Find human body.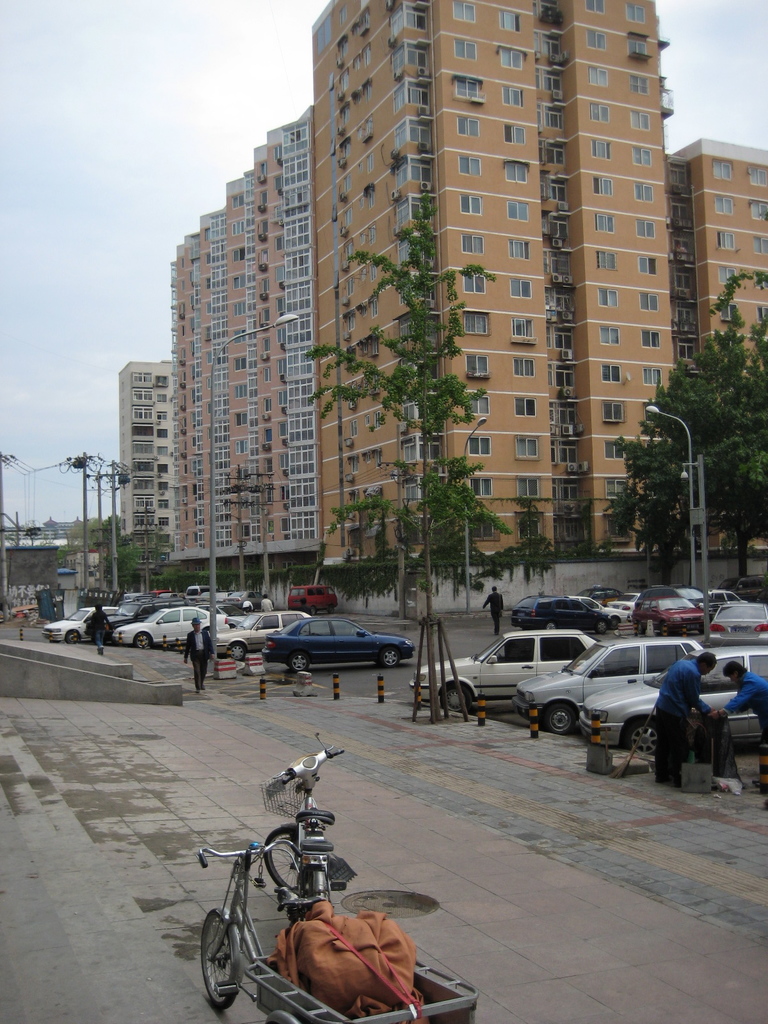
detection(474, 586, 506, 636).
